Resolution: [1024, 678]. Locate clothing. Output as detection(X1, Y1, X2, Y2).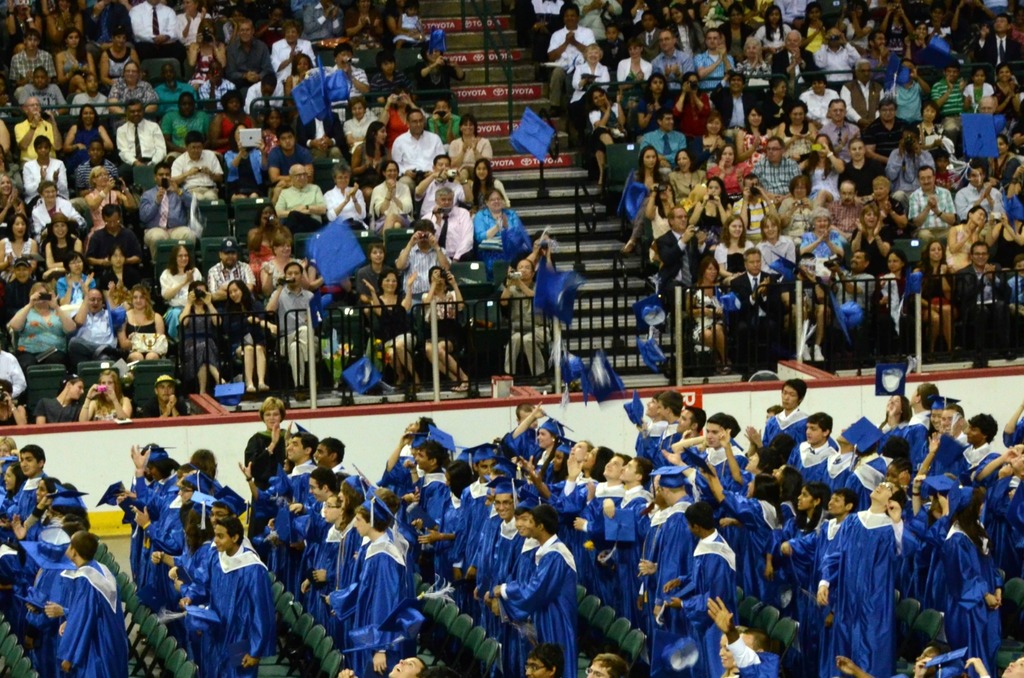
detection(198, 297, 279, 361).
